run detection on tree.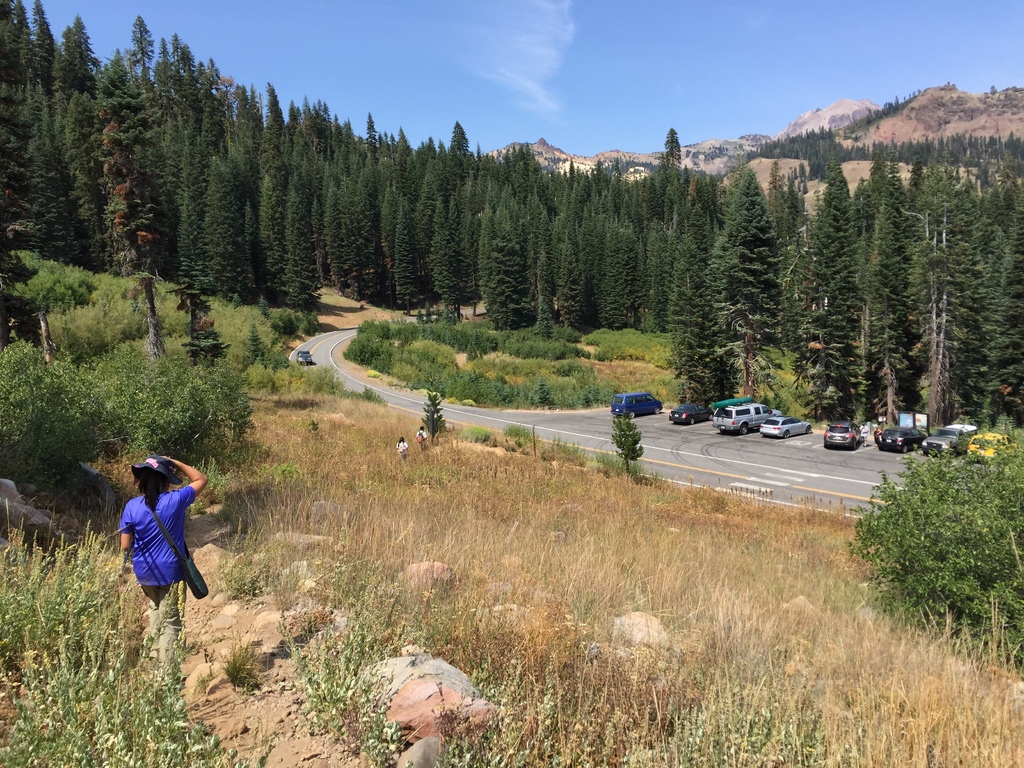
Result: <bbox>195, 56, 211, 113</bbox>.
